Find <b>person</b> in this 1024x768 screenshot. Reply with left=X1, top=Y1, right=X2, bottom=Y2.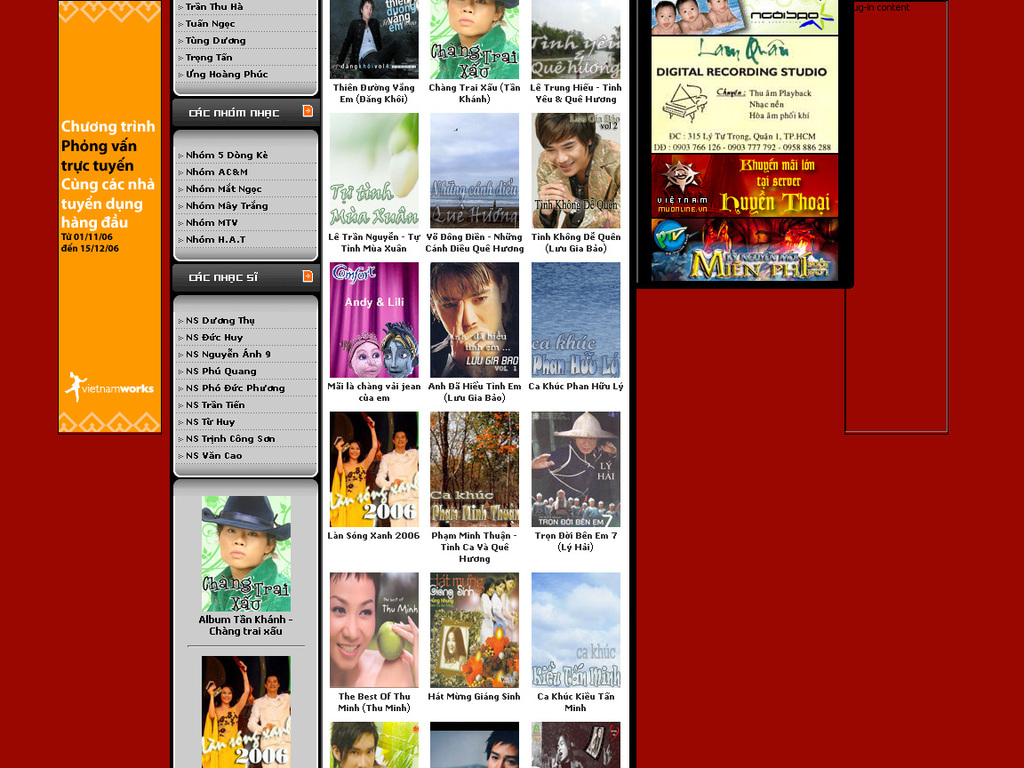
left=673, top=0, right=708, bottom=36.
